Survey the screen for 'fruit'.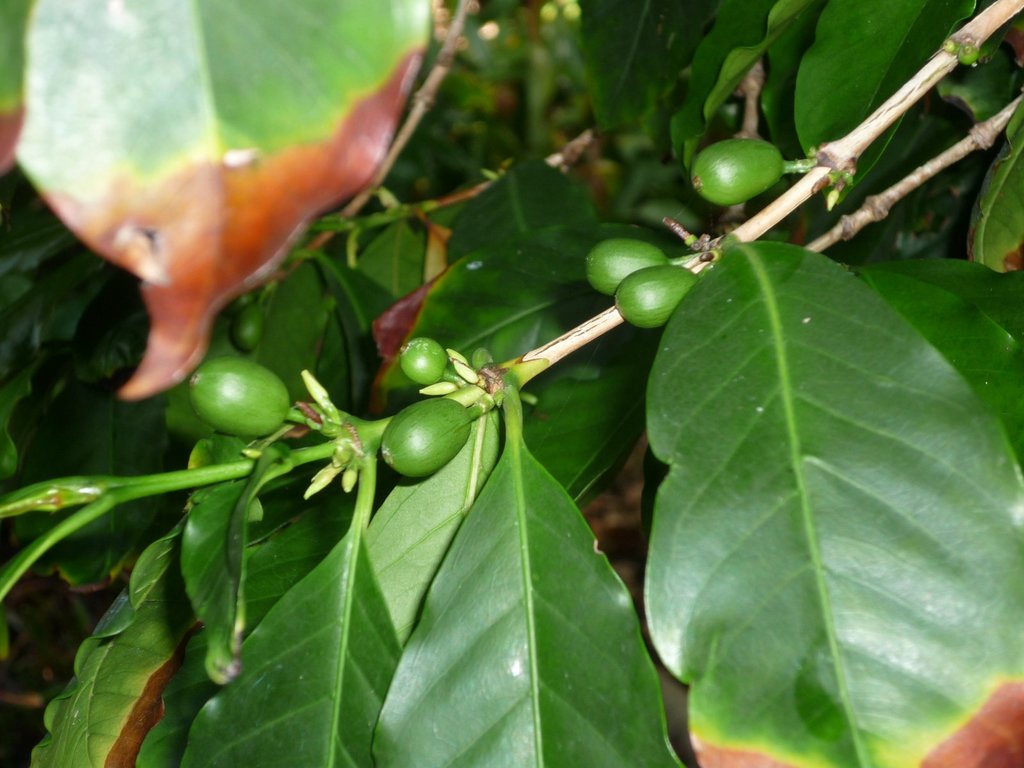
Survey found: 176:355:284:449.
